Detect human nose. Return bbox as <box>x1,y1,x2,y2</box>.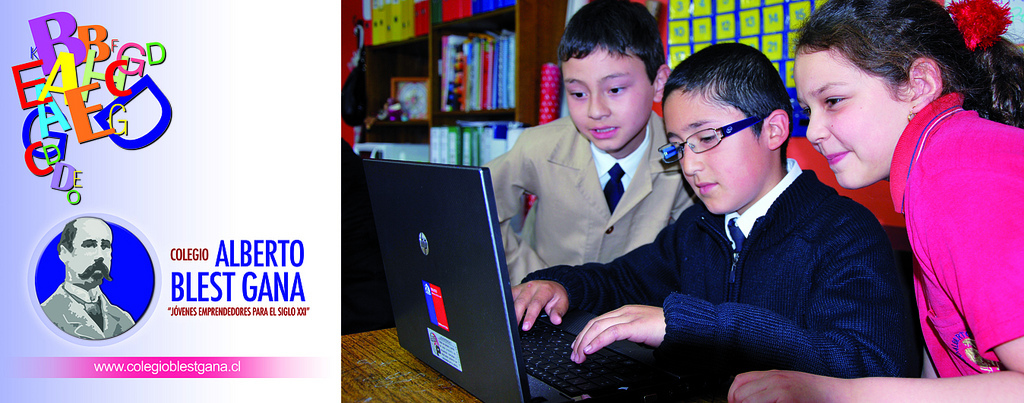
<box>90,245,109,264</box>.
